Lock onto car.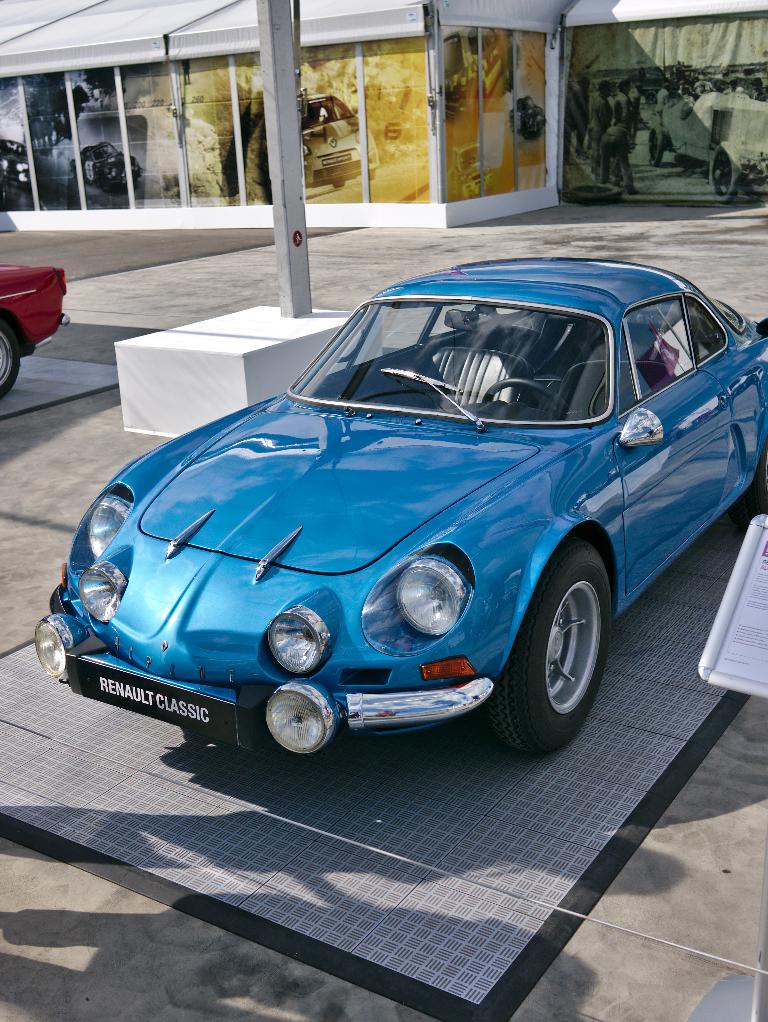
Locked: left=0, top=256, right=65, bottom=409.
